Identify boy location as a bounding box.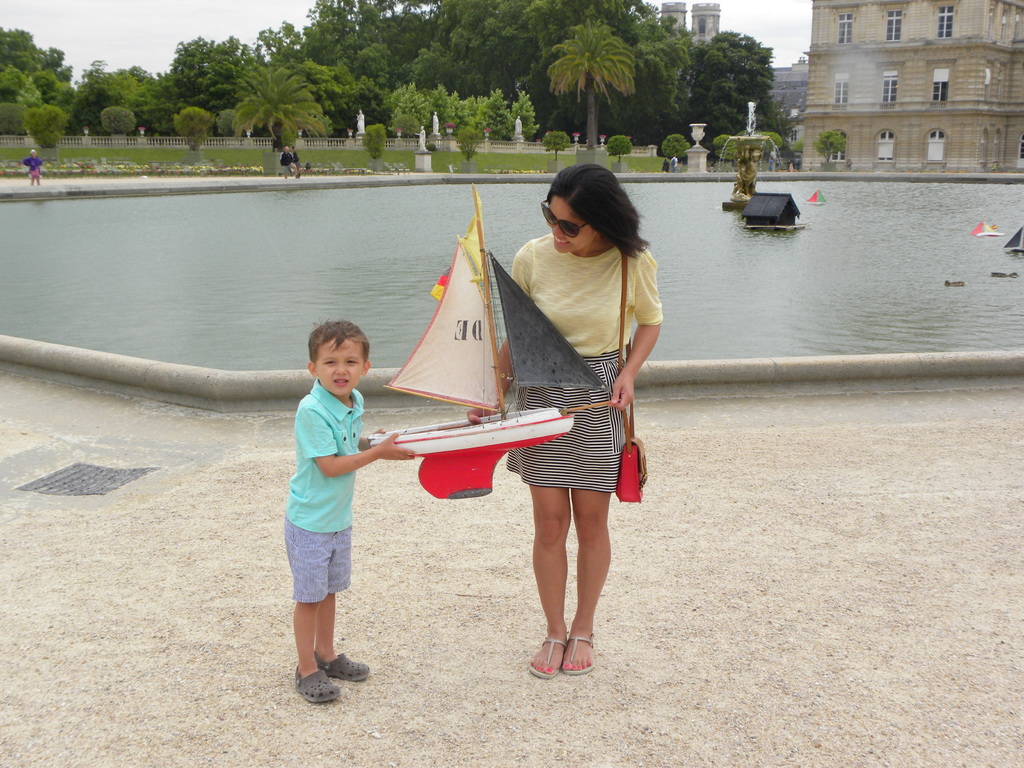
BBox(264, 298, 392, 703).
